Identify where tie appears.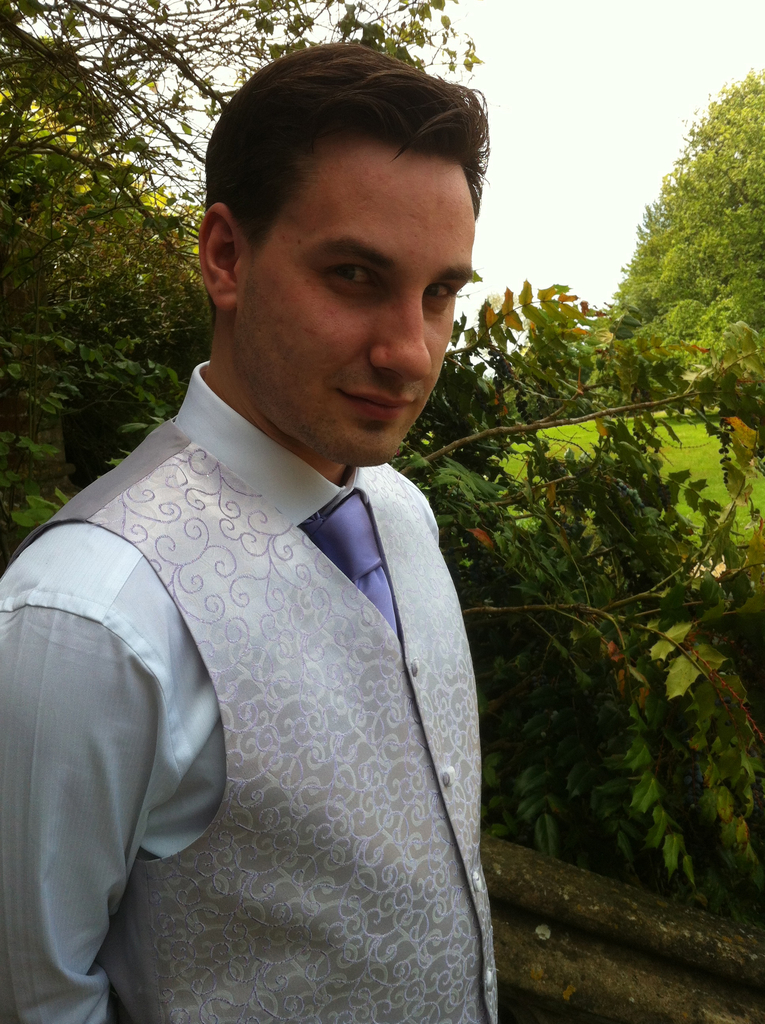
Appears at {"x1": 309, "y1": 493, "x2": 401, "y2": 631}.
